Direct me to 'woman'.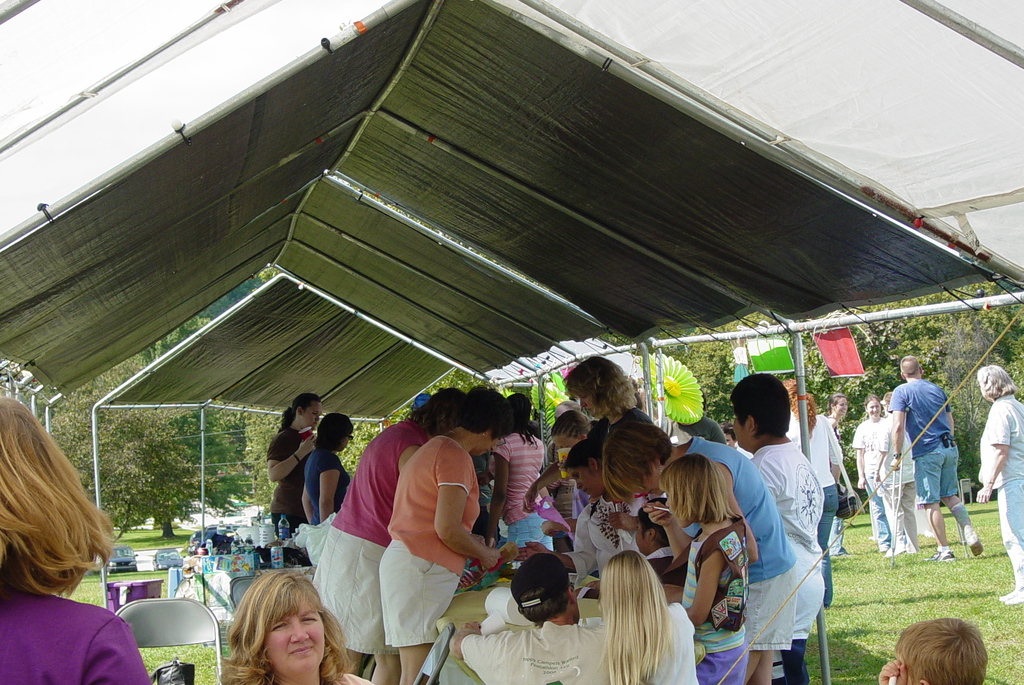
Direction: 496 392 557 552.
